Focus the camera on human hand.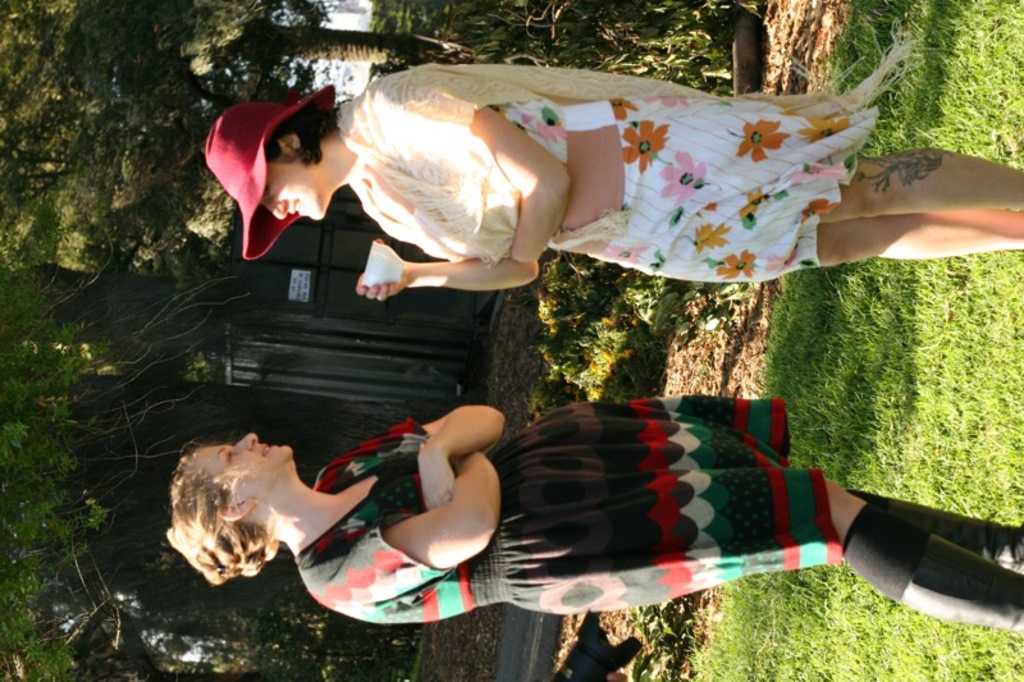
Focus region: <bbox>349, 250, 415, 303</bbox>.
